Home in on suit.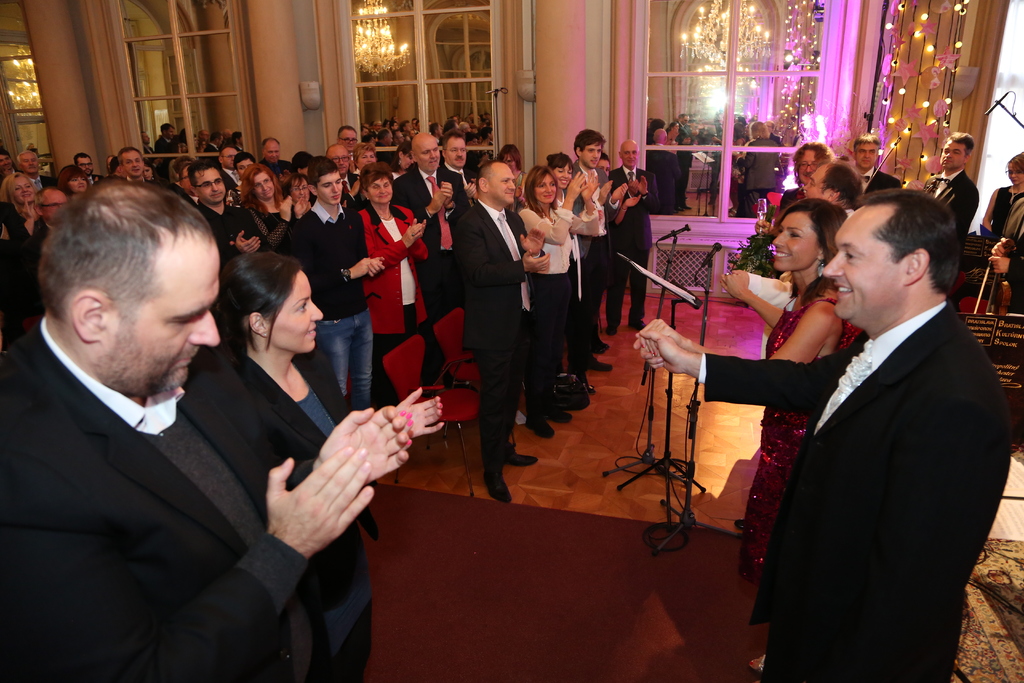
Homed in at 391,162,465,365.
